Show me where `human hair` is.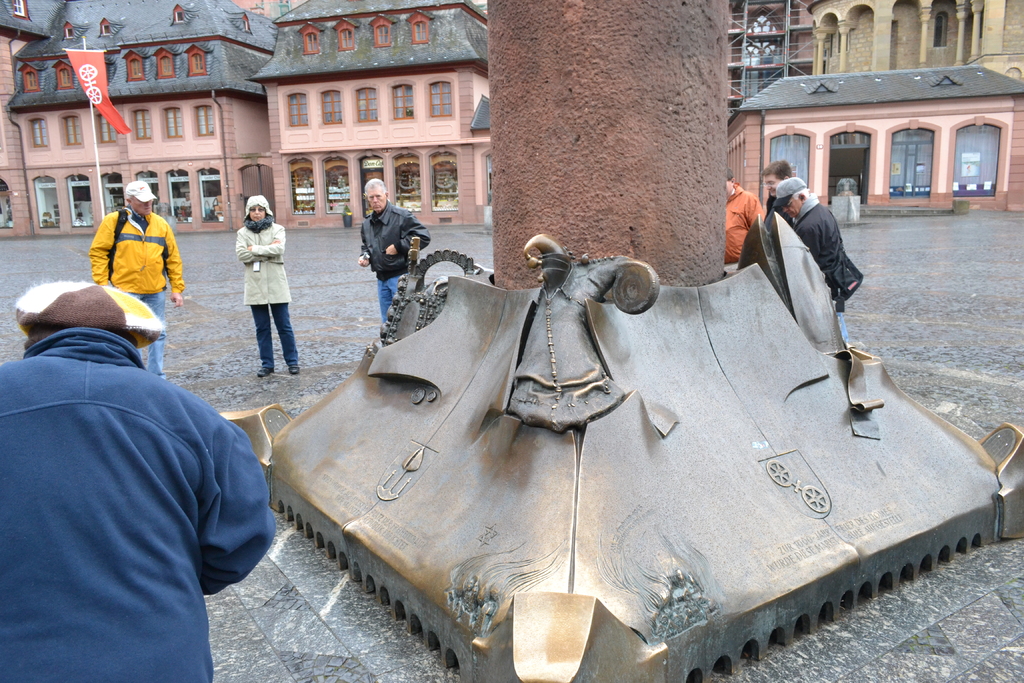
`human hair` is at region(760, 160, 790, 180).
